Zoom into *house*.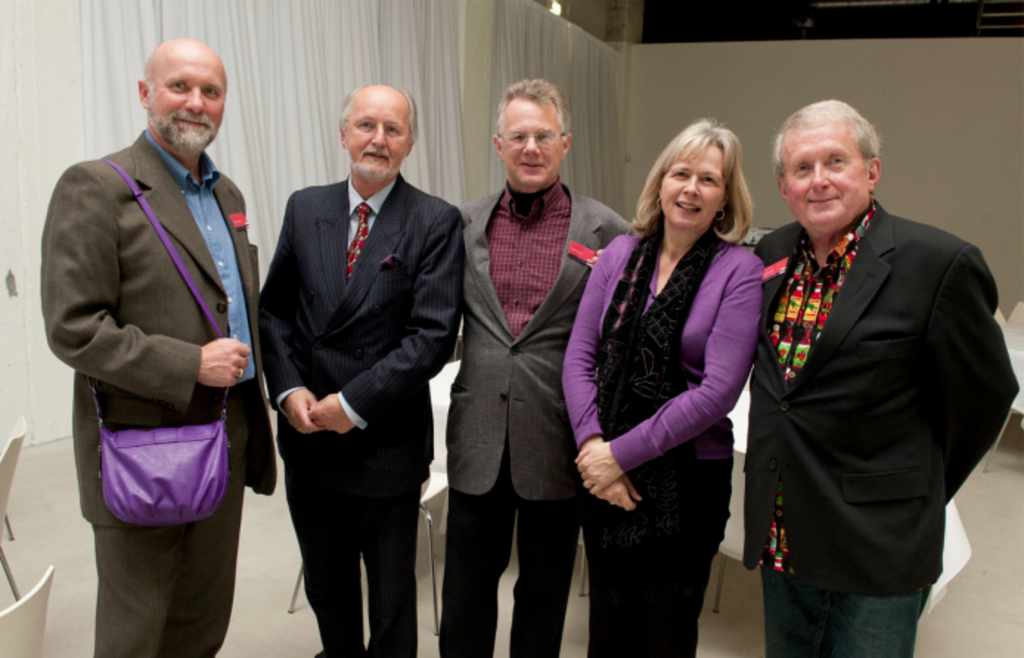
Zoom target: box(0, 0, 1023, 657).
